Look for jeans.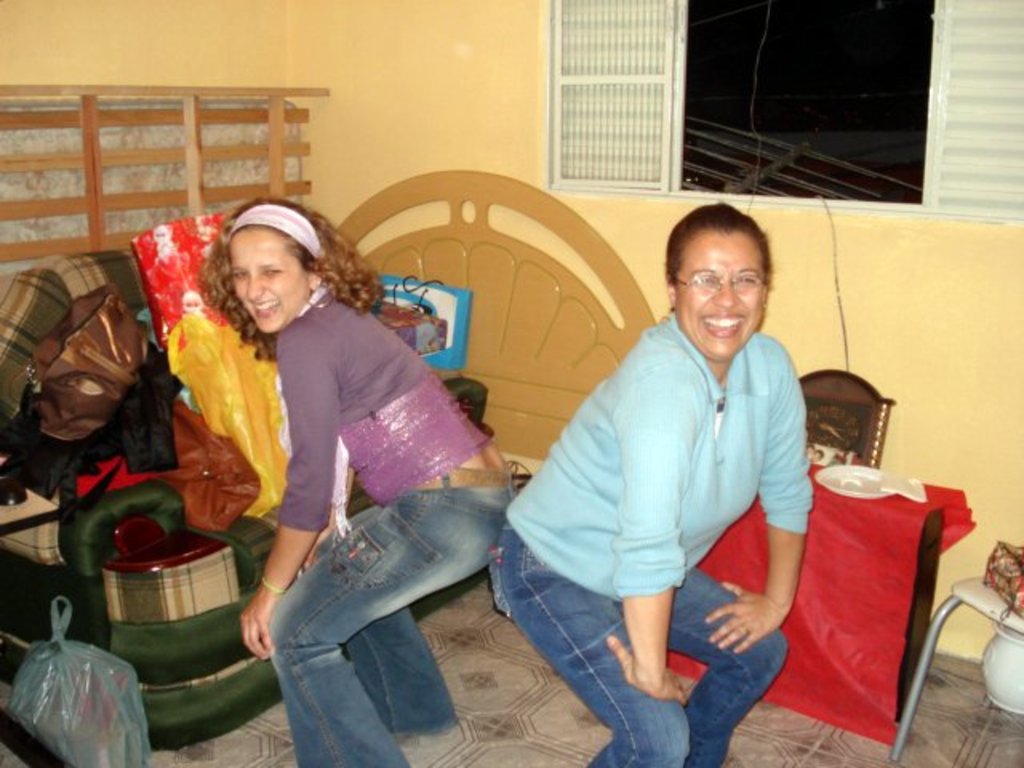
Found: (243, 480, 475, 765).
